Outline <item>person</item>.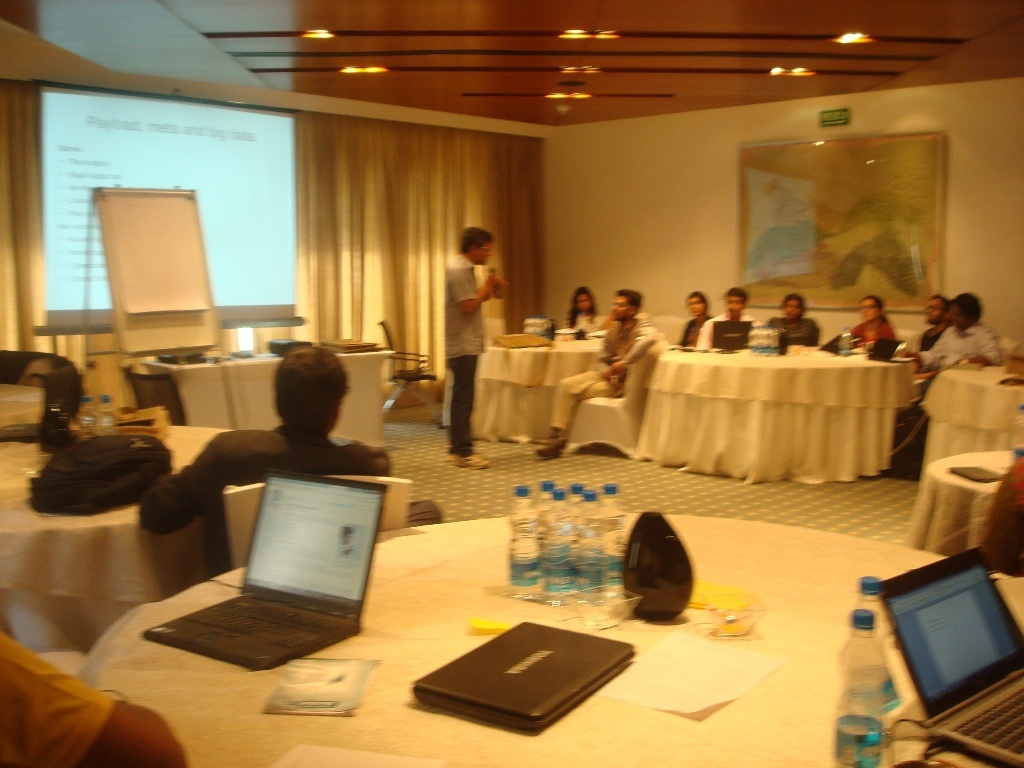
Outline: [540, 281, 654, 451].
